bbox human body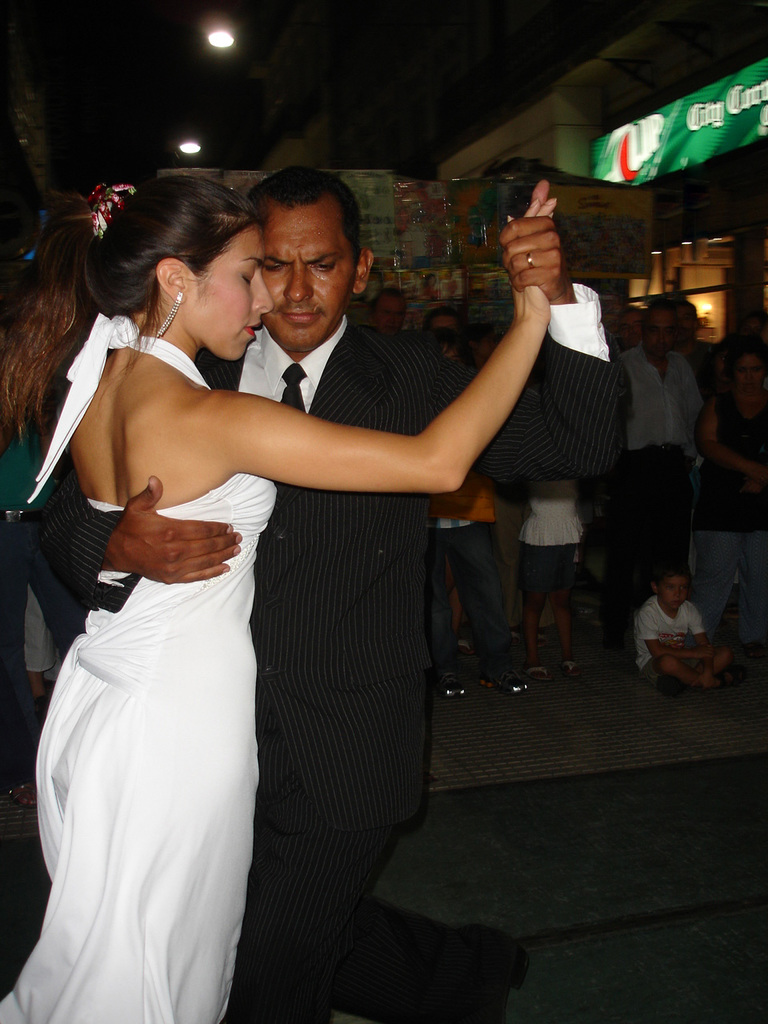
box(621, 296, 706, 667)
